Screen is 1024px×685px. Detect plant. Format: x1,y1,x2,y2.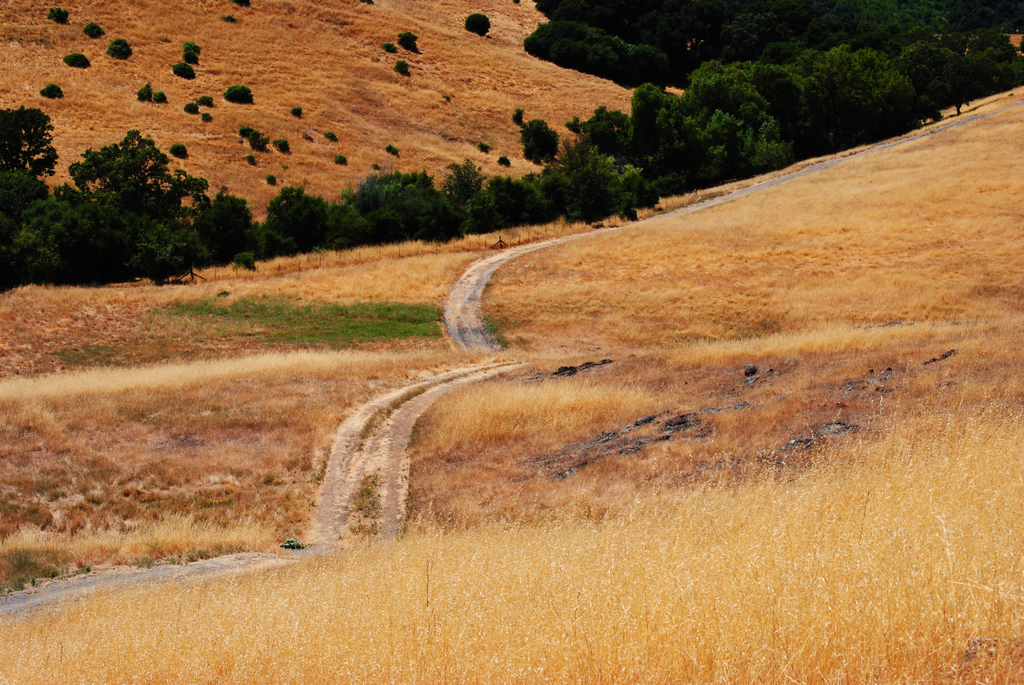
386,144,404,160.
